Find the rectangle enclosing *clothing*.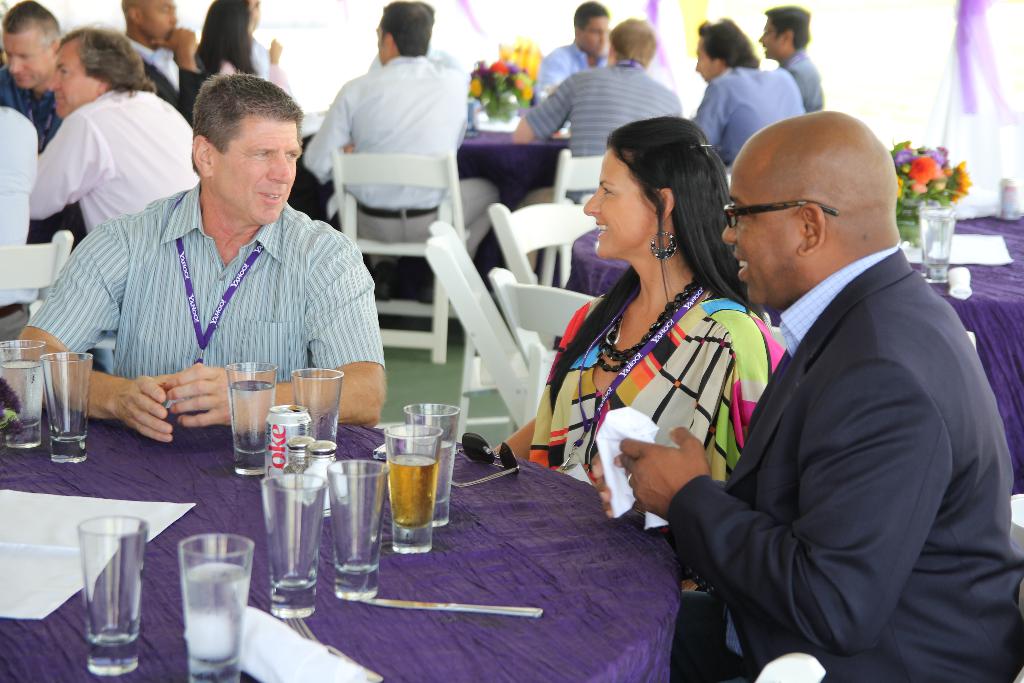
<region>205, 29, 296, 97</region>.
